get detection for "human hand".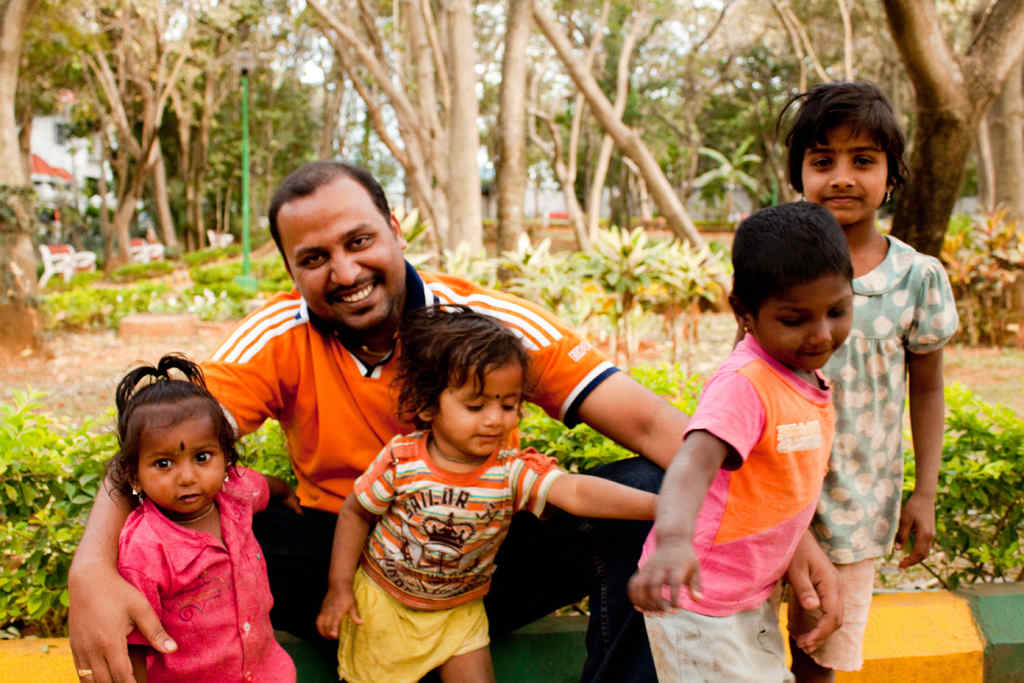
Detection: BBox(892, 490, 939, 570).
